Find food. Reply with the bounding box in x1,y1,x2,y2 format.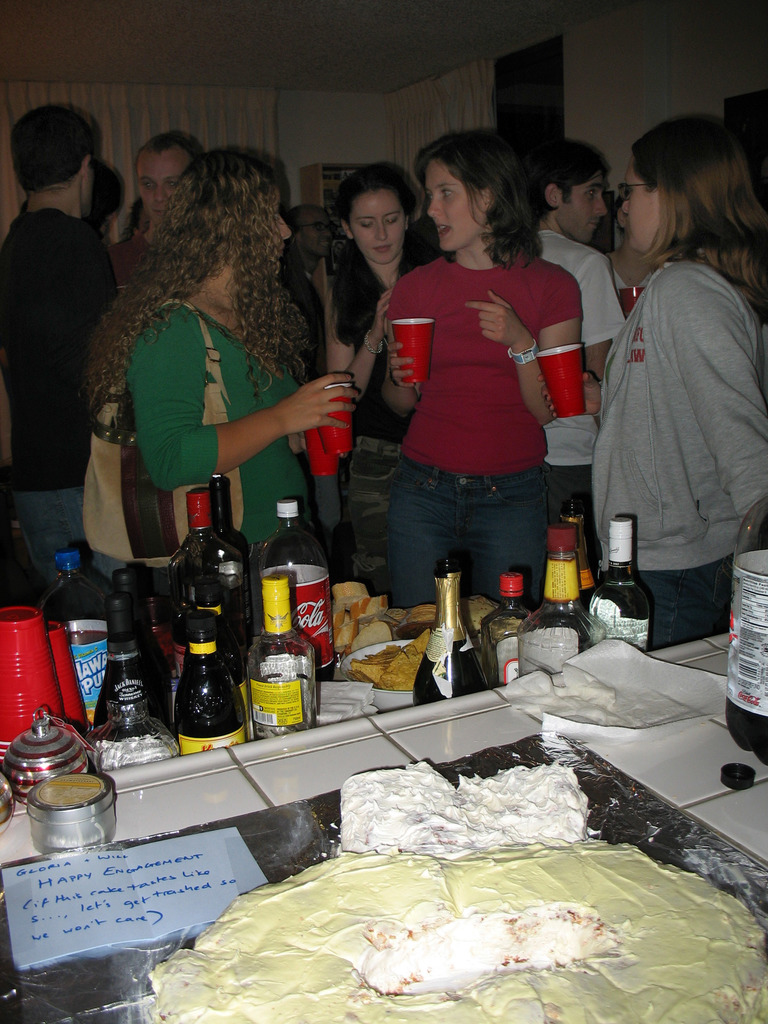
147,758,767,1023.
